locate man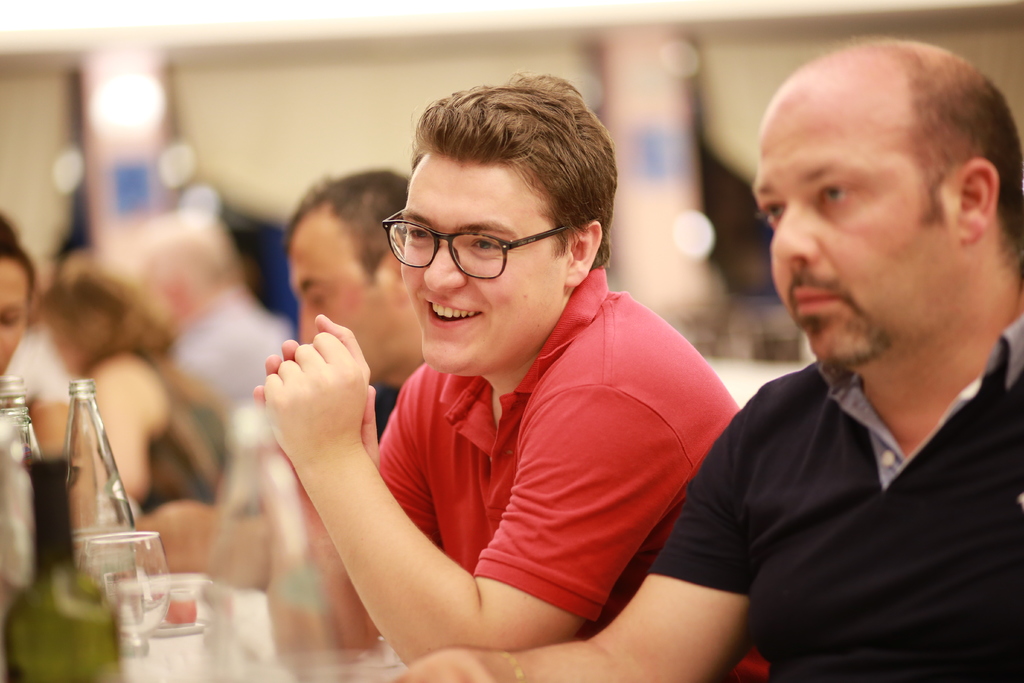
left=392, top=33, right=1023, bottom=682
